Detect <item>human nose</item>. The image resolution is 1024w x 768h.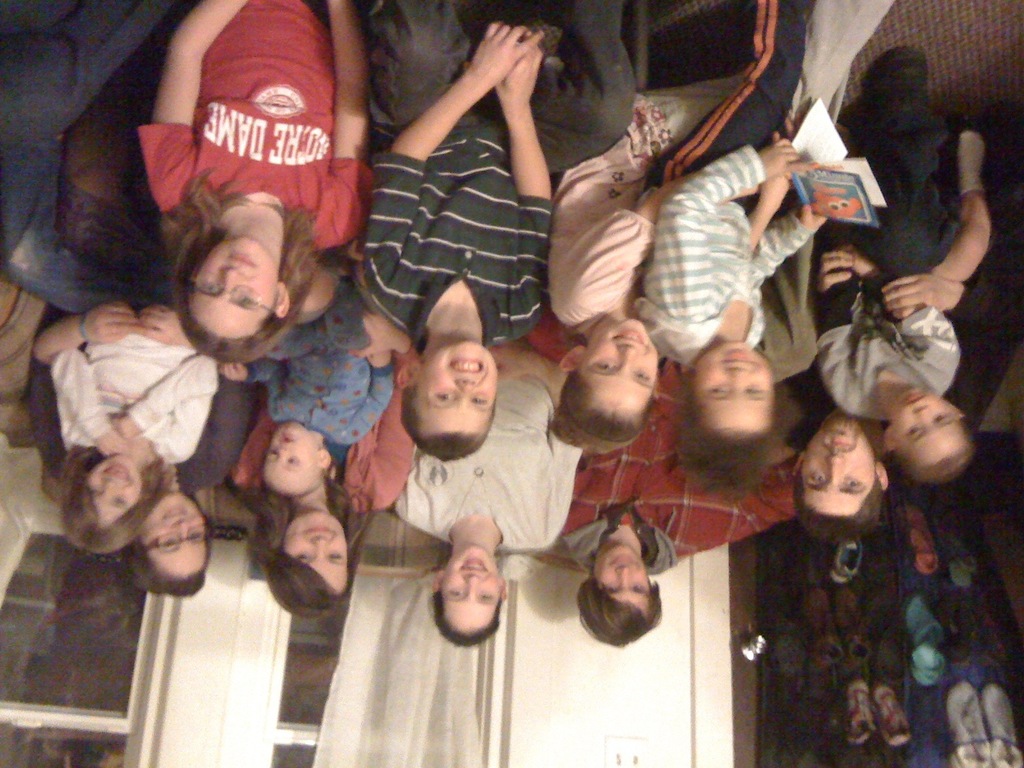
826,454,849,479.
